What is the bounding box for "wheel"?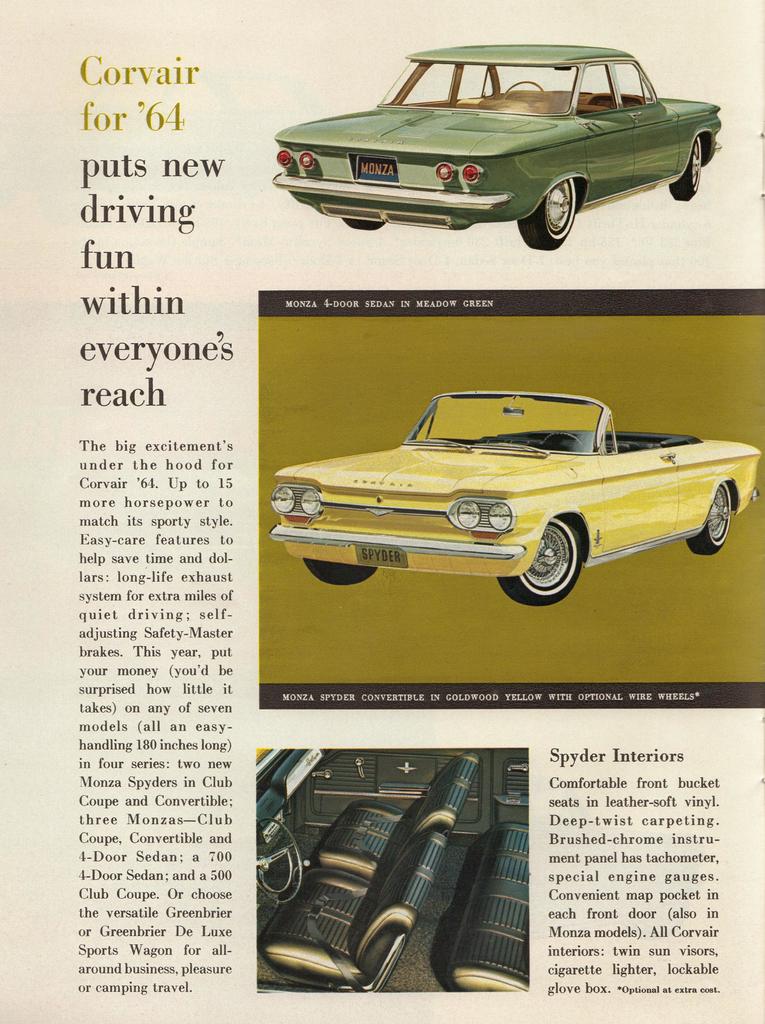
bbox=(513, 180, 578, 251).
